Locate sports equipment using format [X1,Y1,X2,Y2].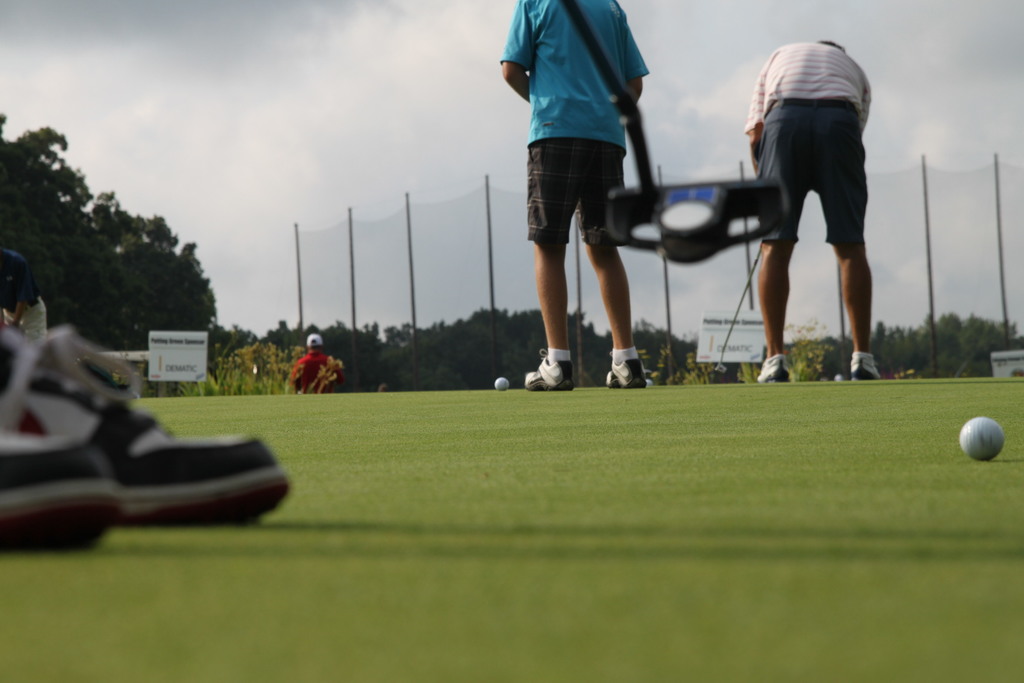
[959,416,1006,461].
